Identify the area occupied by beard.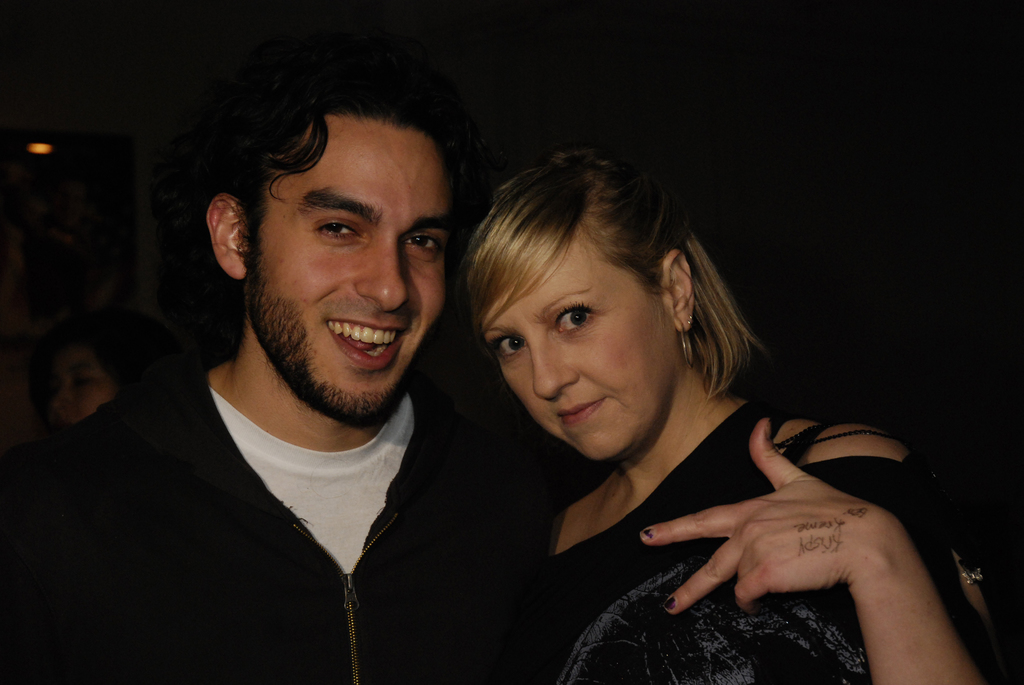
Area: <bbox>236, 209, 433, 407</bbox>.
